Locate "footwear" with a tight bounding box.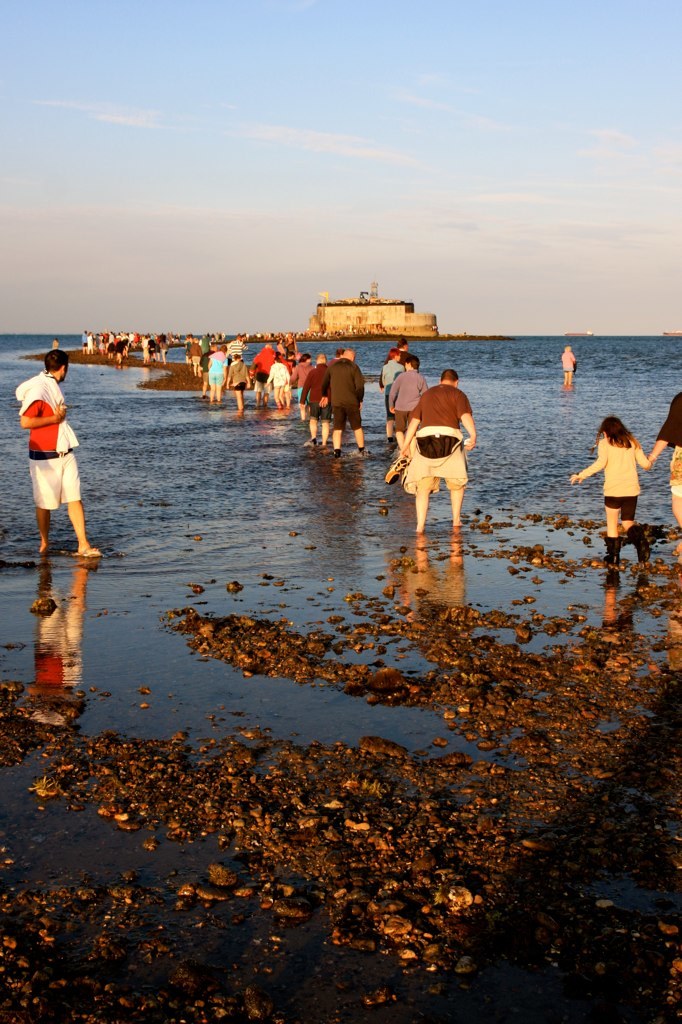
[357, 447, 368, 456].
